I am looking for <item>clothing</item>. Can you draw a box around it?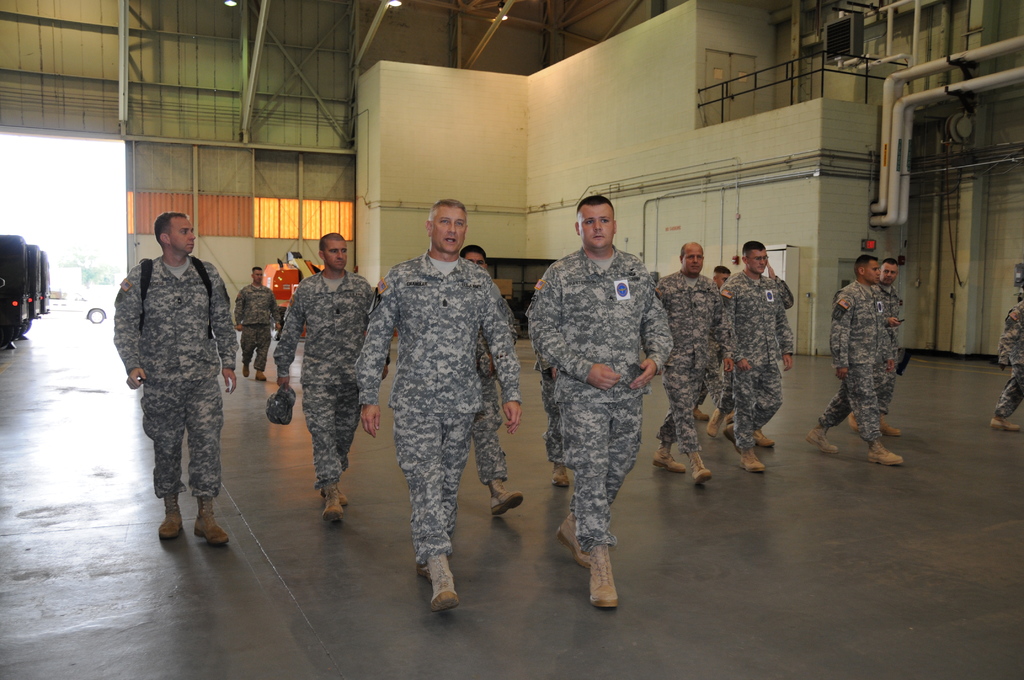
Sure, the bounding box is [x1=113, y1=257, x2=240, y2=503].
